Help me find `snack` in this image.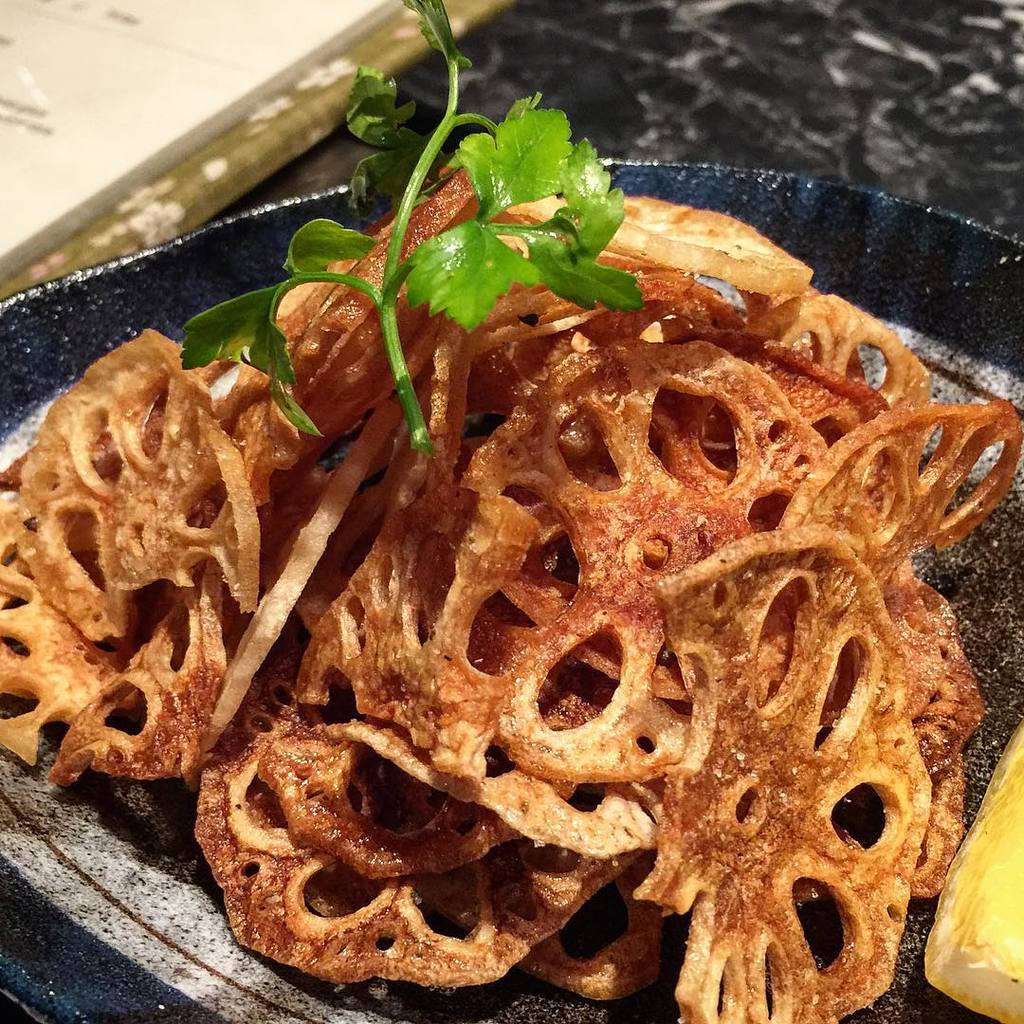
Found it: <bbox>142, 166, 1023, 1023</bbox>.
